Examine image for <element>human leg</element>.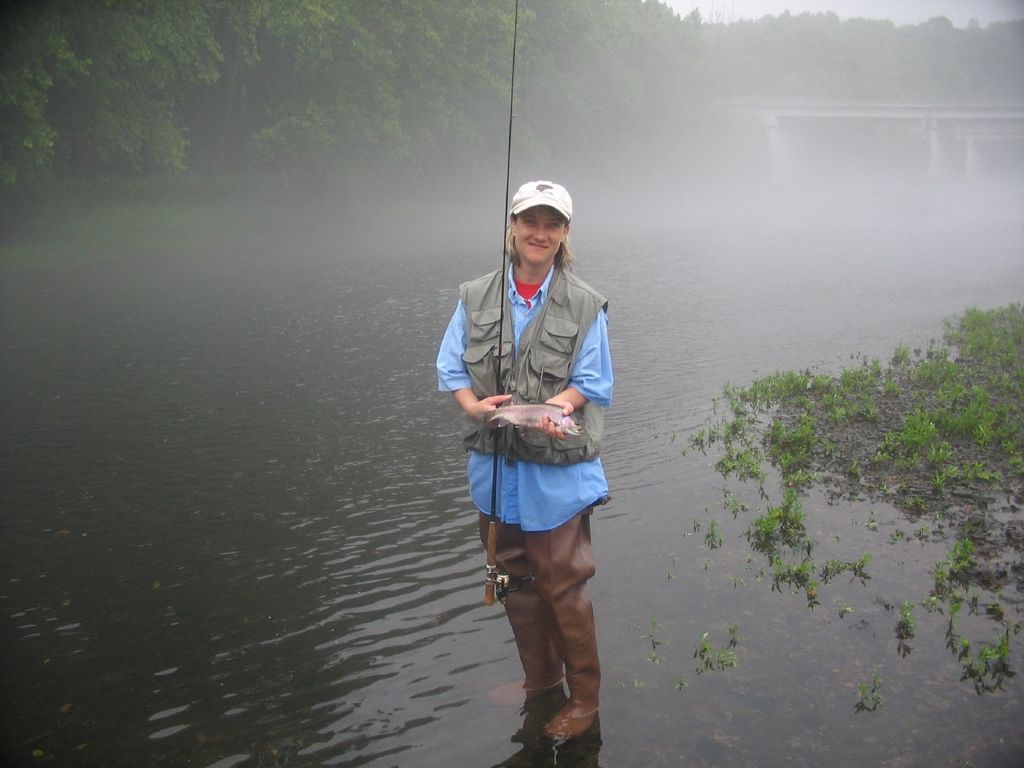
Examination result: <bbox>522, 514, 606, 746</bbox>.
